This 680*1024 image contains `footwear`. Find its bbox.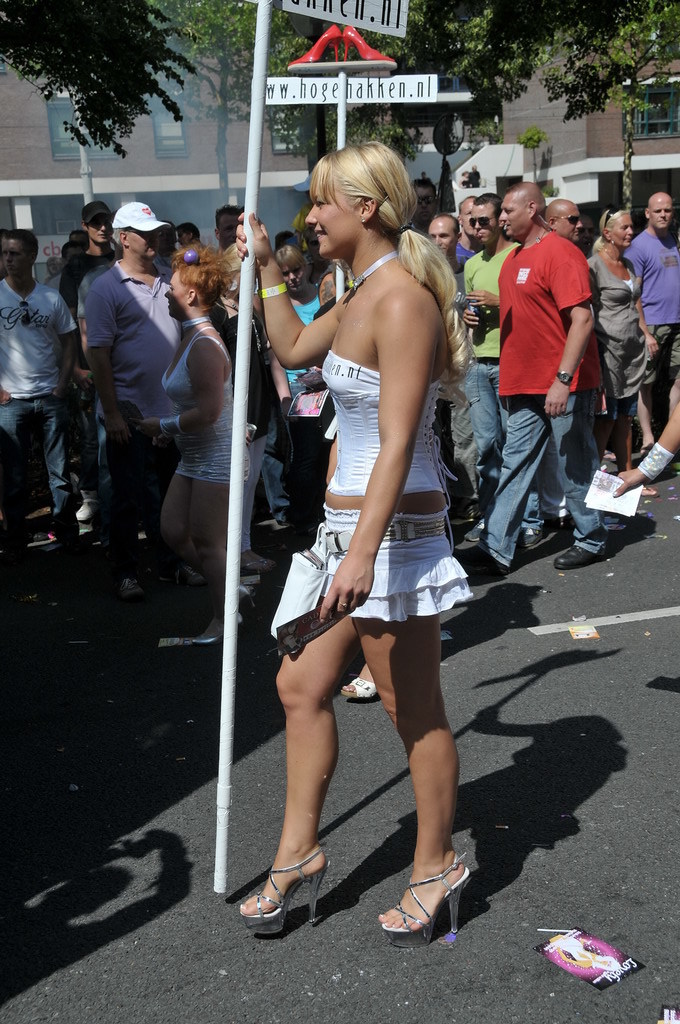
<bbox>258, 555, 278, 566</bbox>.
